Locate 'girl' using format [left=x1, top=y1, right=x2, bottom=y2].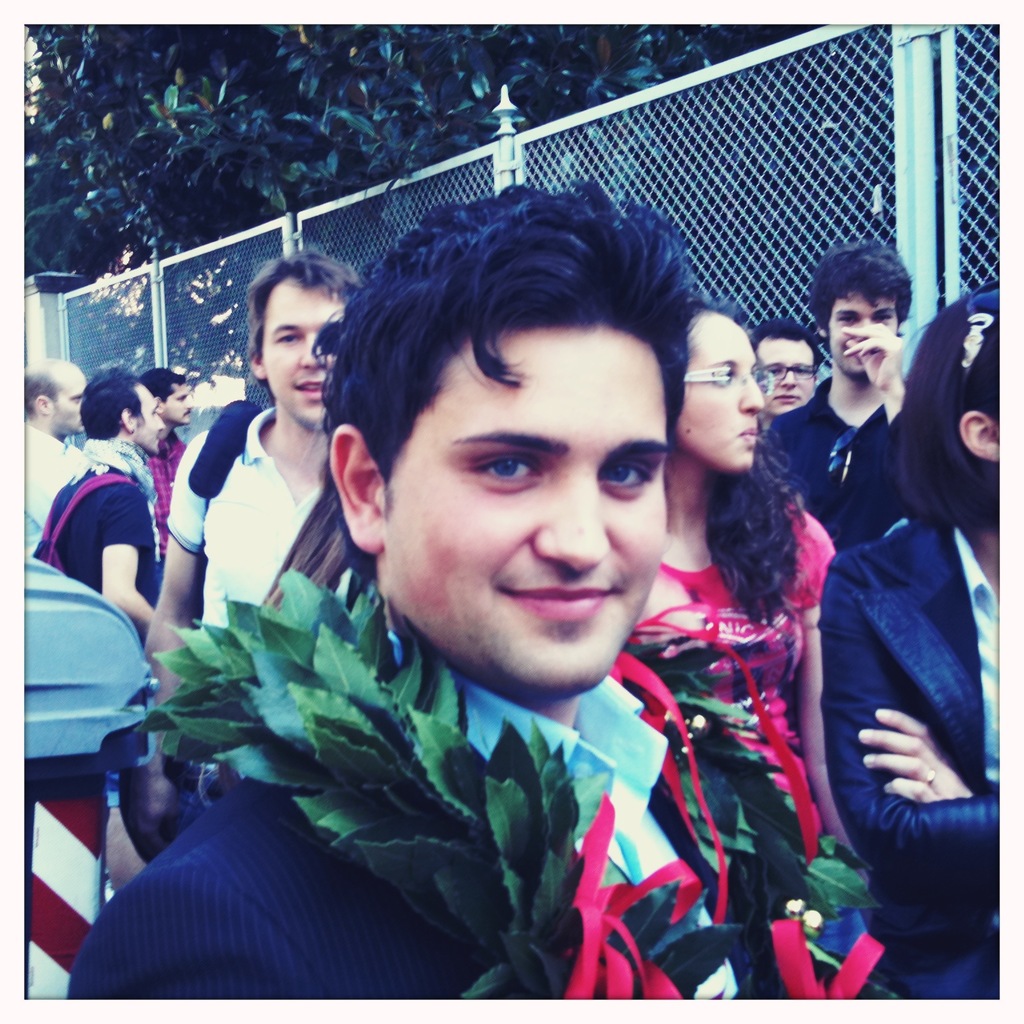
[left=641, top=305, right=846, bottom=839].
